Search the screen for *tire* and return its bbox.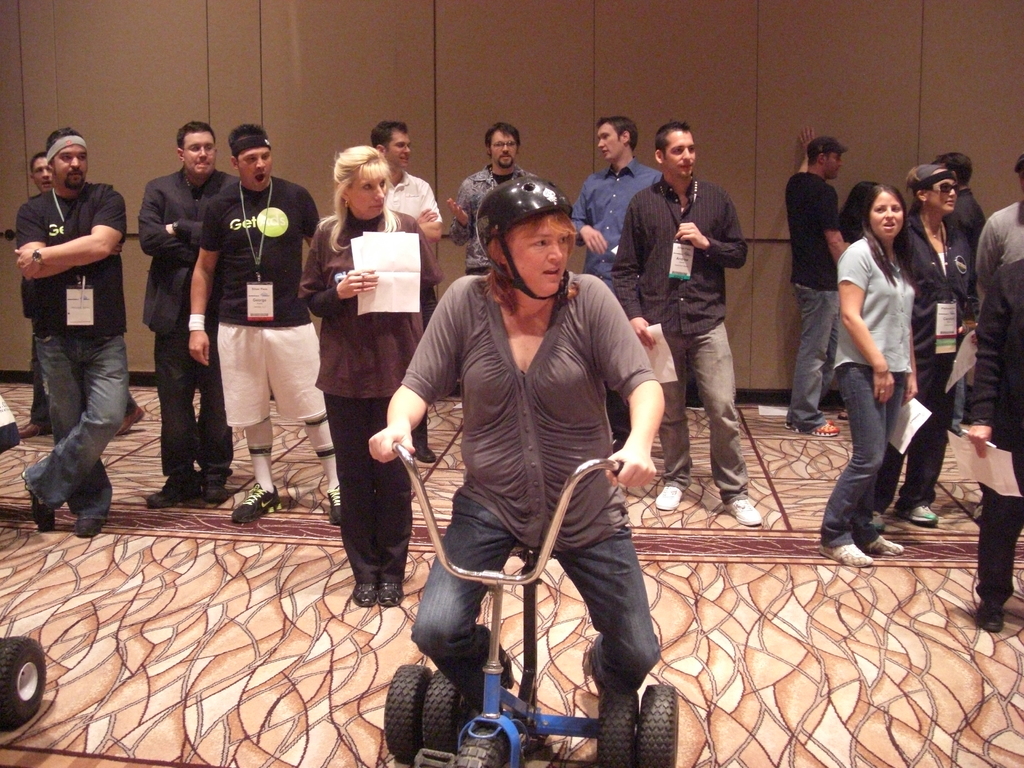
Found: left=636, top=683, right=678, bottom=767.
